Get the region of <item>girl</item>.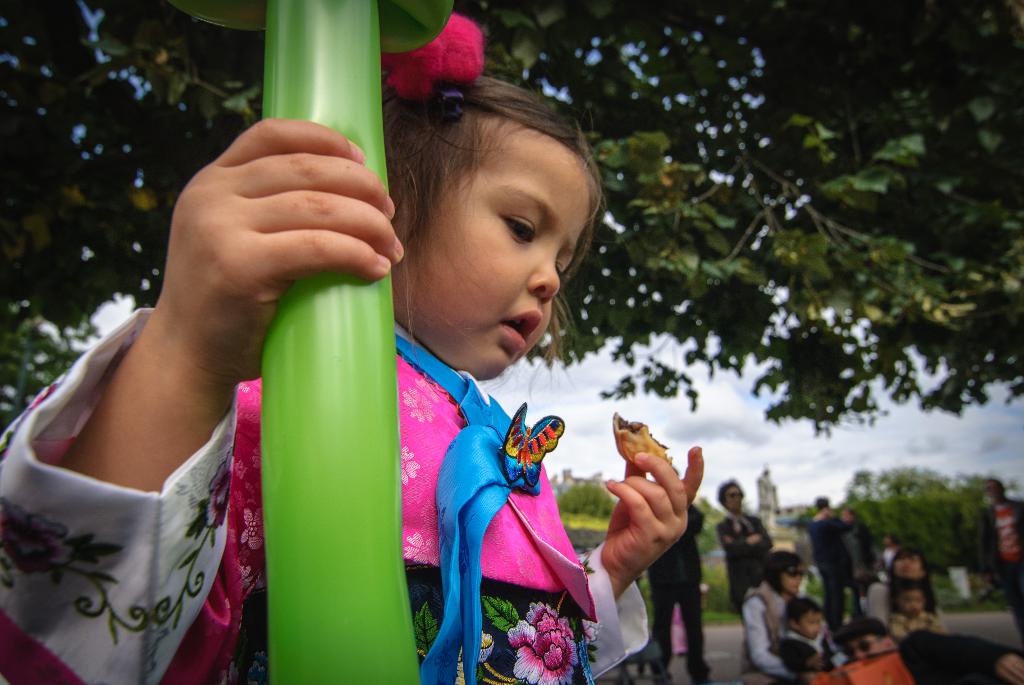
box=[0, 8, 704, 682].
